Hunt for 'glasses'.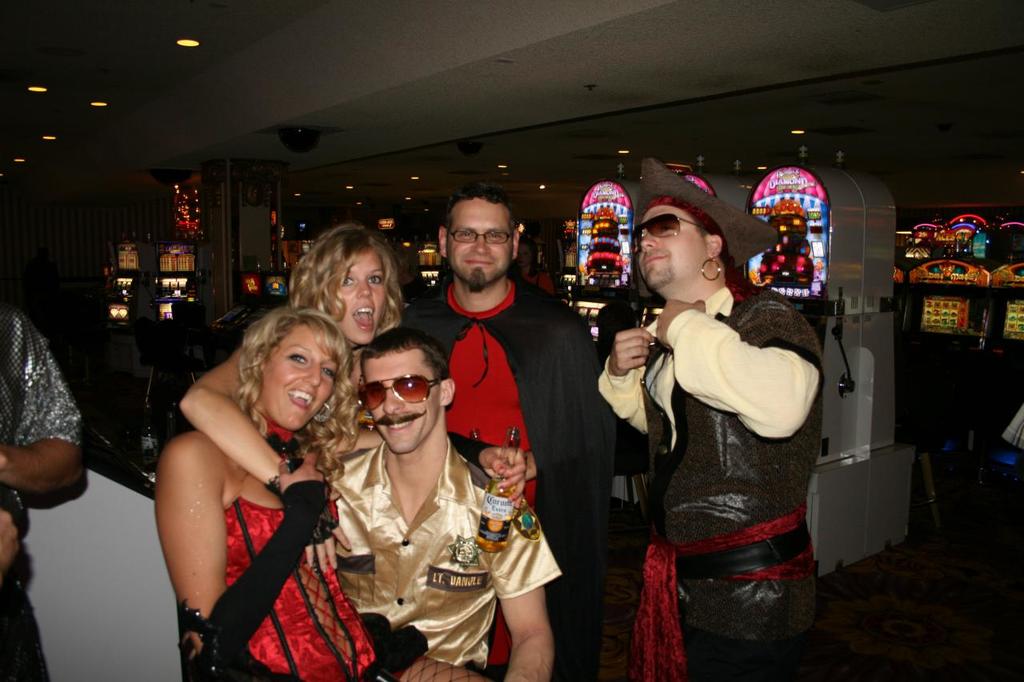
Hunted down at left=445, top=222, right=520, bottom=245.
